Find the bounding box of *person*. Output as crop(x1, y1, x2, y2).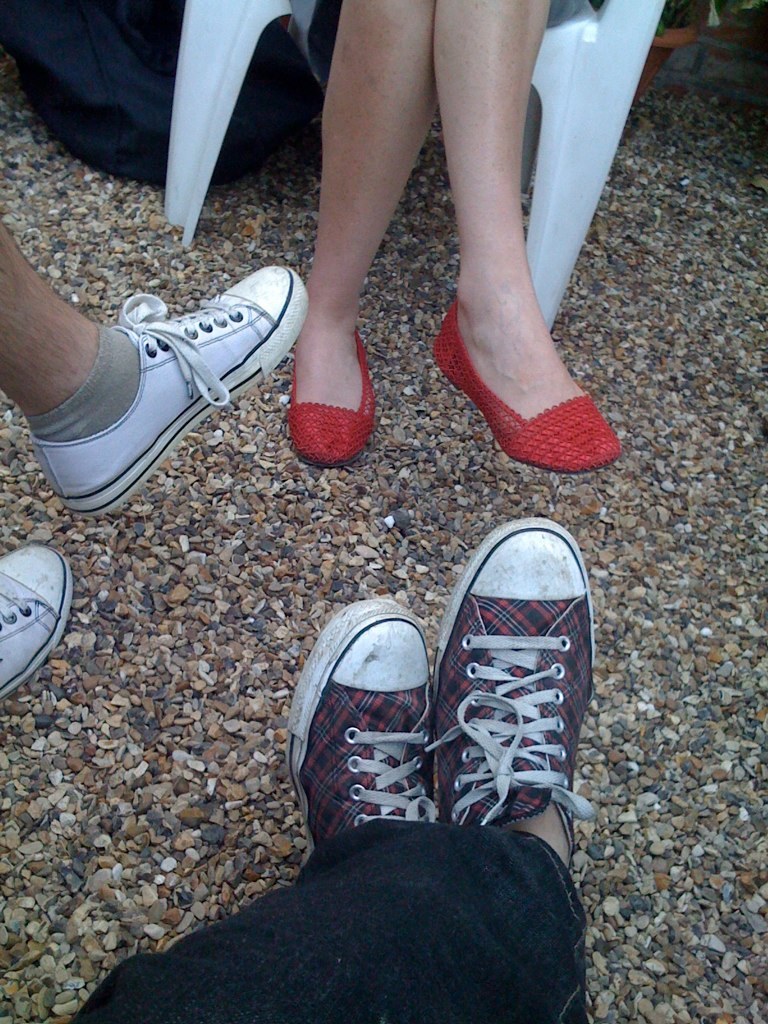
crop(0, 215, 309, 706).
